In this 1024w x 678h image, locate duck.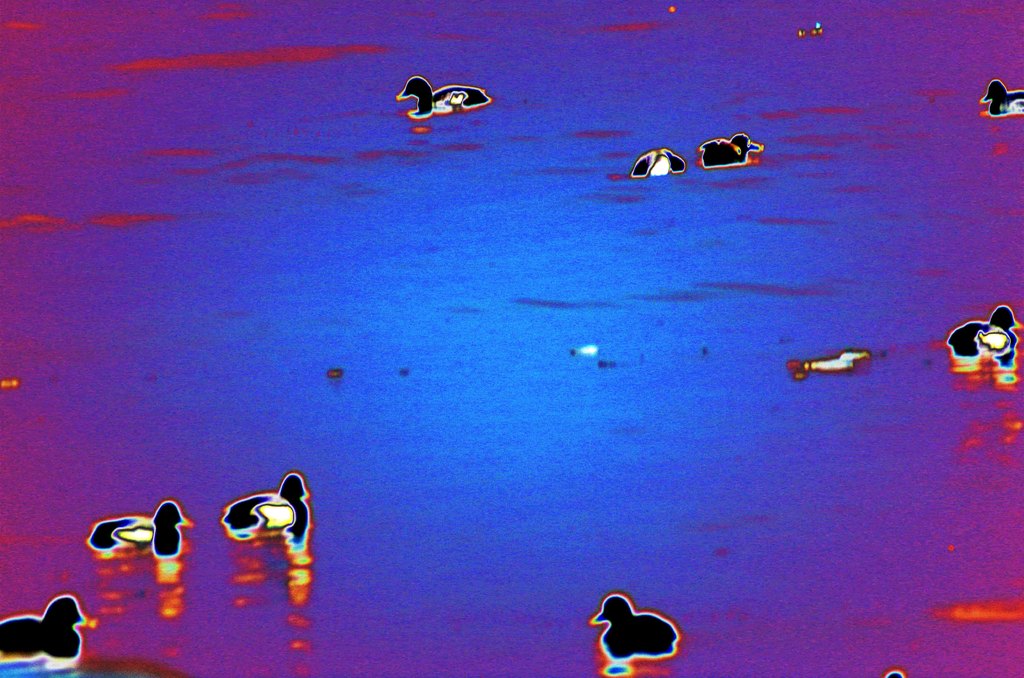
Bounding box: x1=986 y1=78 x2=1023 y2=124.
